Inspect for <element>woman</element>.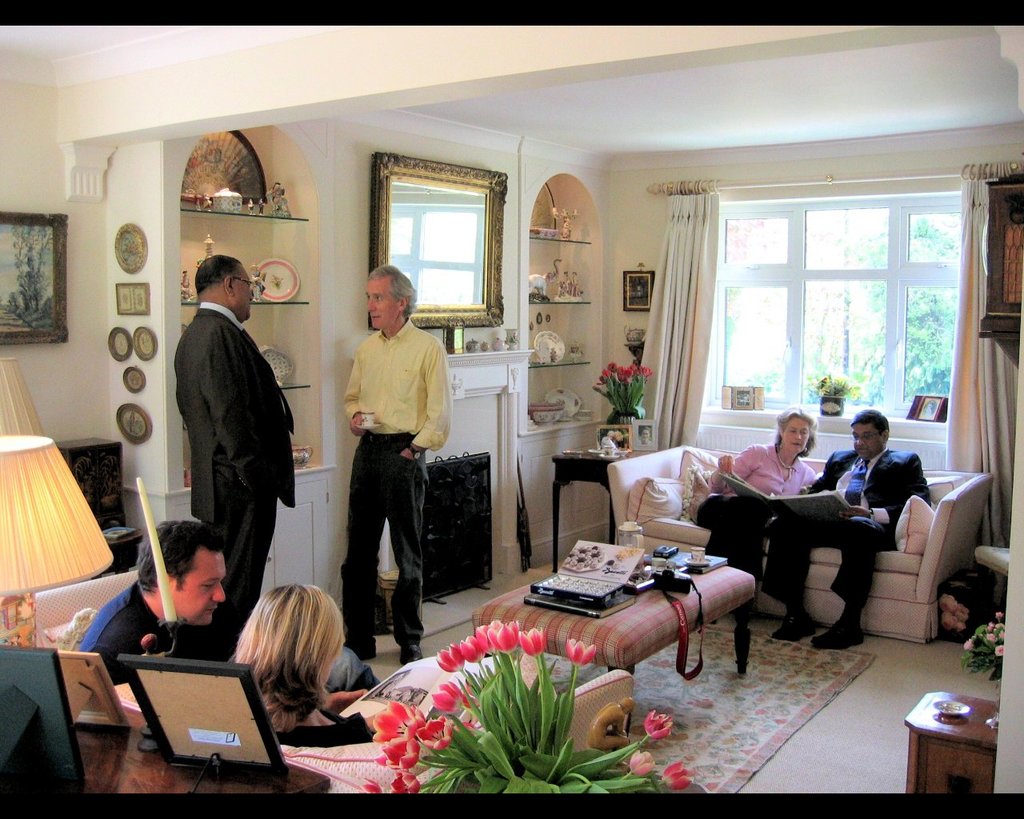
Inspection: BBox(229, 586, 398, 733).
